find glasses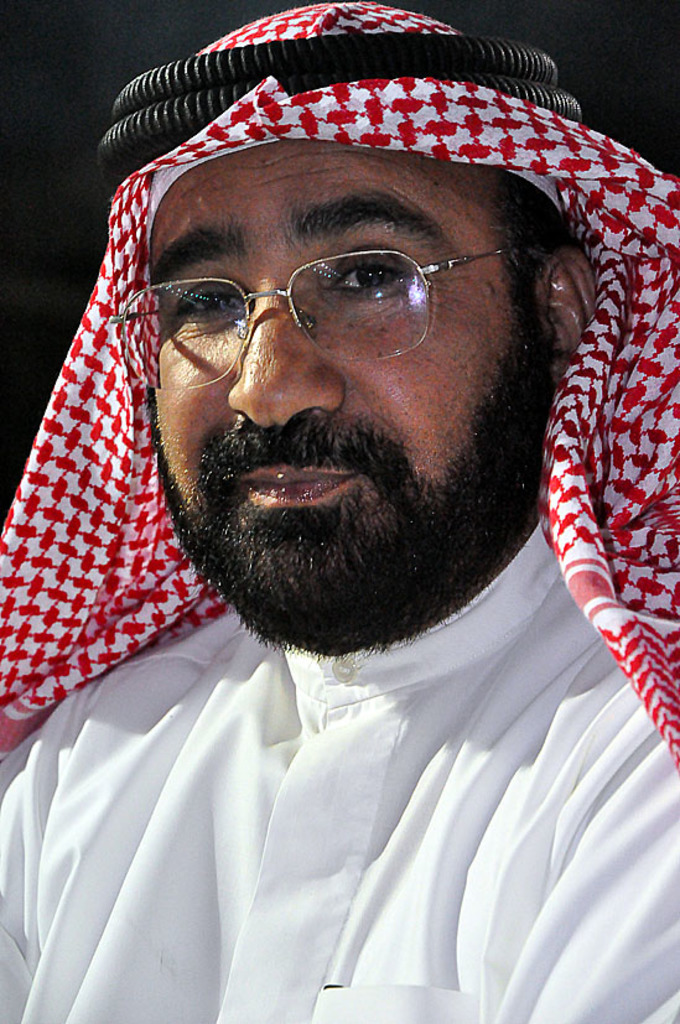
[111,208,551,383]
